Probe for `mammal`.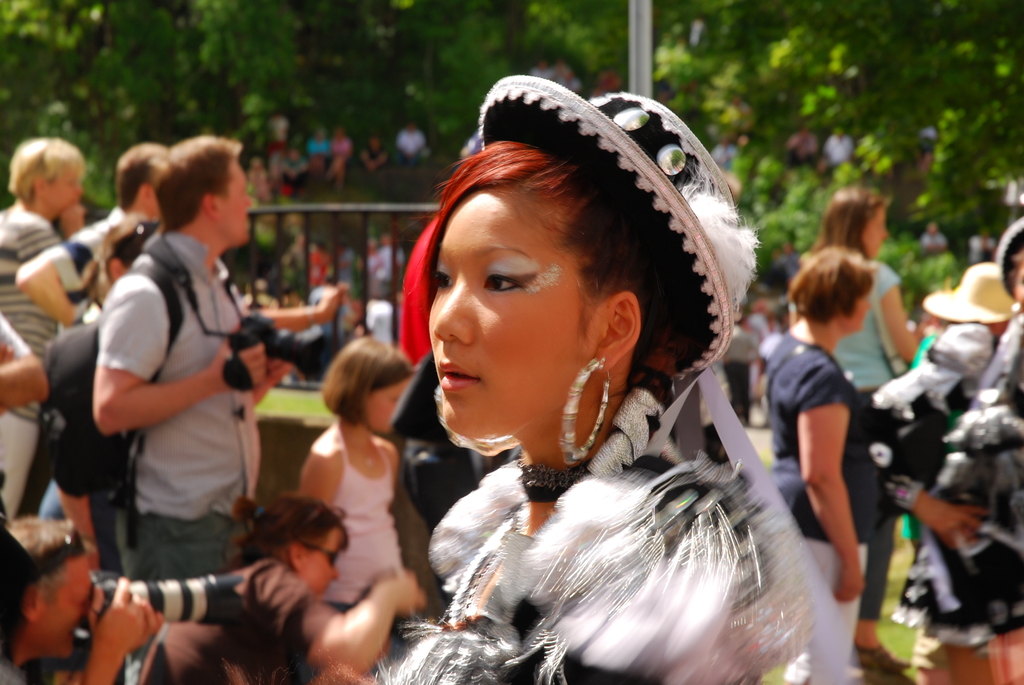
Probe result: 139/489/428/684.
